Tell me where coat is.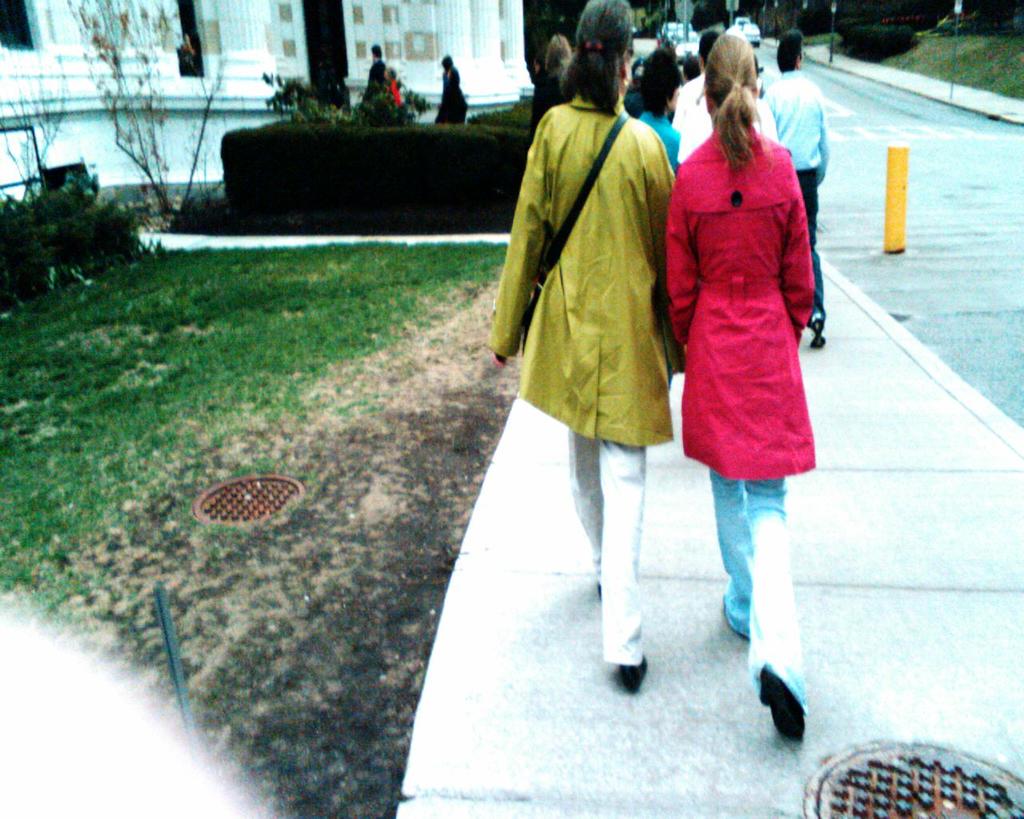
coat is at bbox(490, 90, 689, 449).
